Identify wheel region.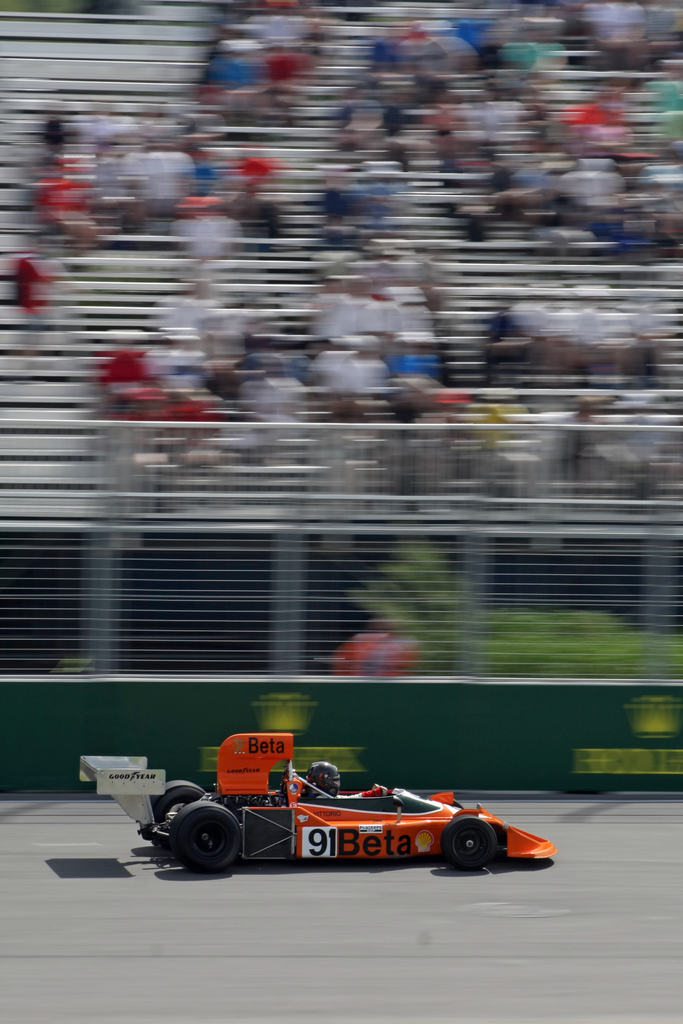
Region: BBox(452, 797, 462, 808).
